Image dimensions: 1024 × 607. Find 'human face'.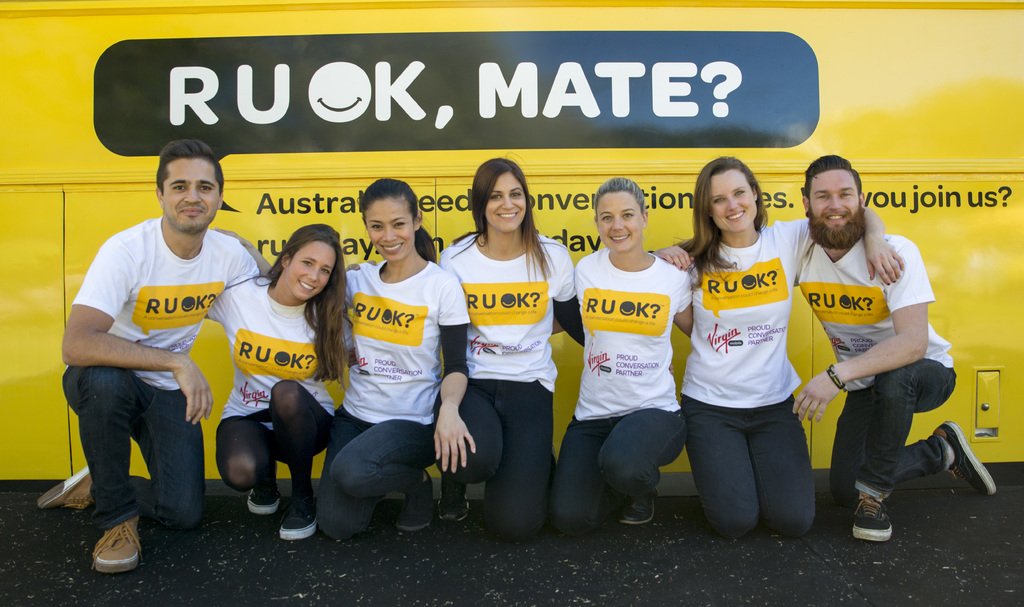
detection(596, 191, 643, 253).
